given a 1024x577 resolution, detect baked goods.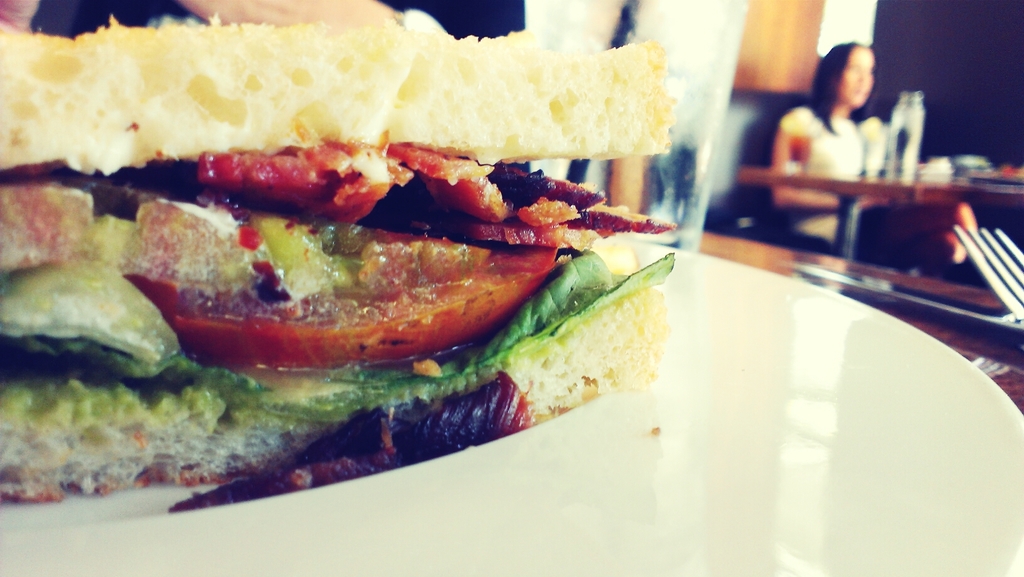
<region>0, 15, 670, 508</region>.
